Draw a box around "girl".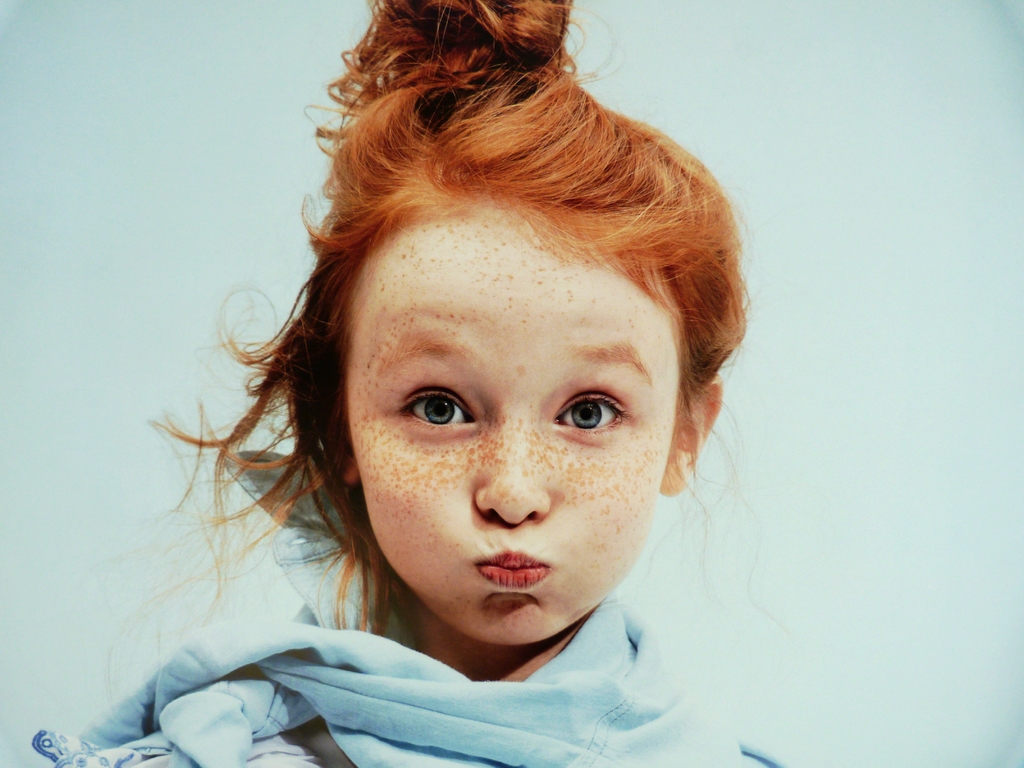
36 0 808 767.
